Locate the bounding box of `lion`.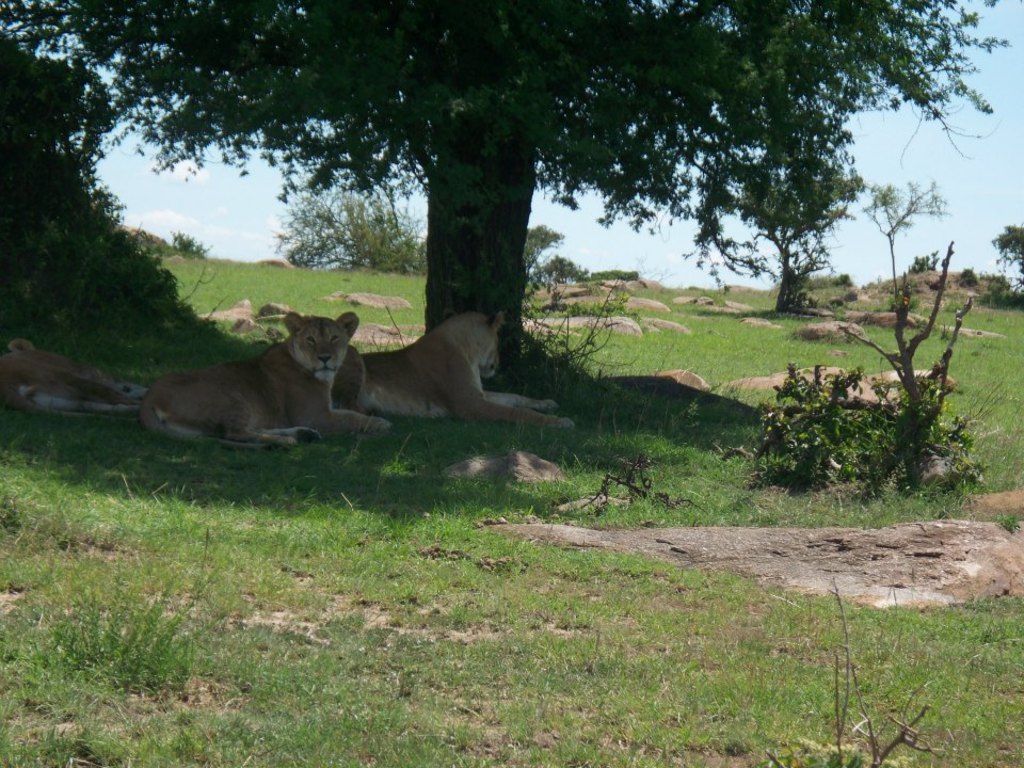
Bounding box: <bbox>139, 311, 389, 450</bbox>.
